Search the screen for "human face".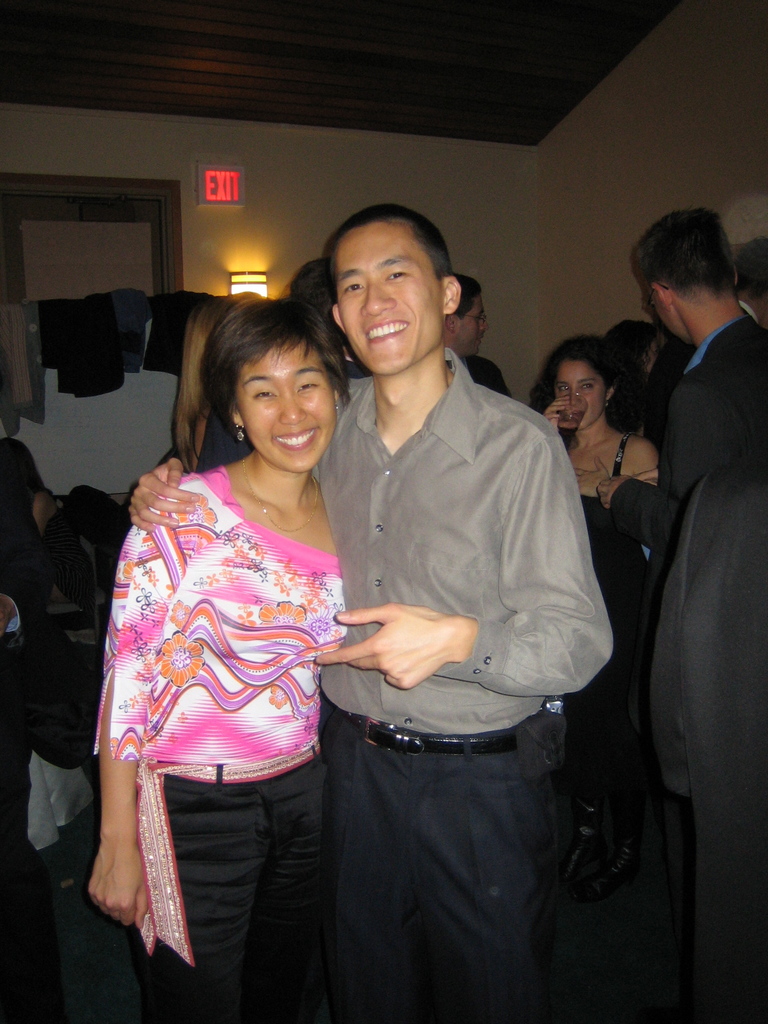
Found at box=[335, 221, 444, 372].
